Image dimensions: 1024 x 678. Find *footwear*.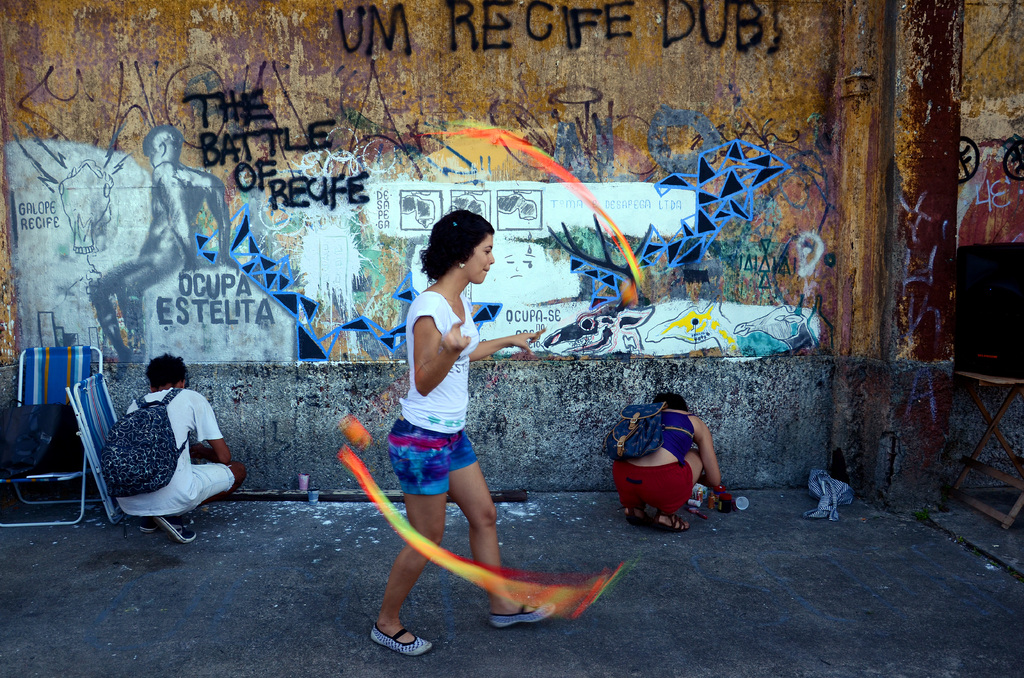
653/514/692/529.
